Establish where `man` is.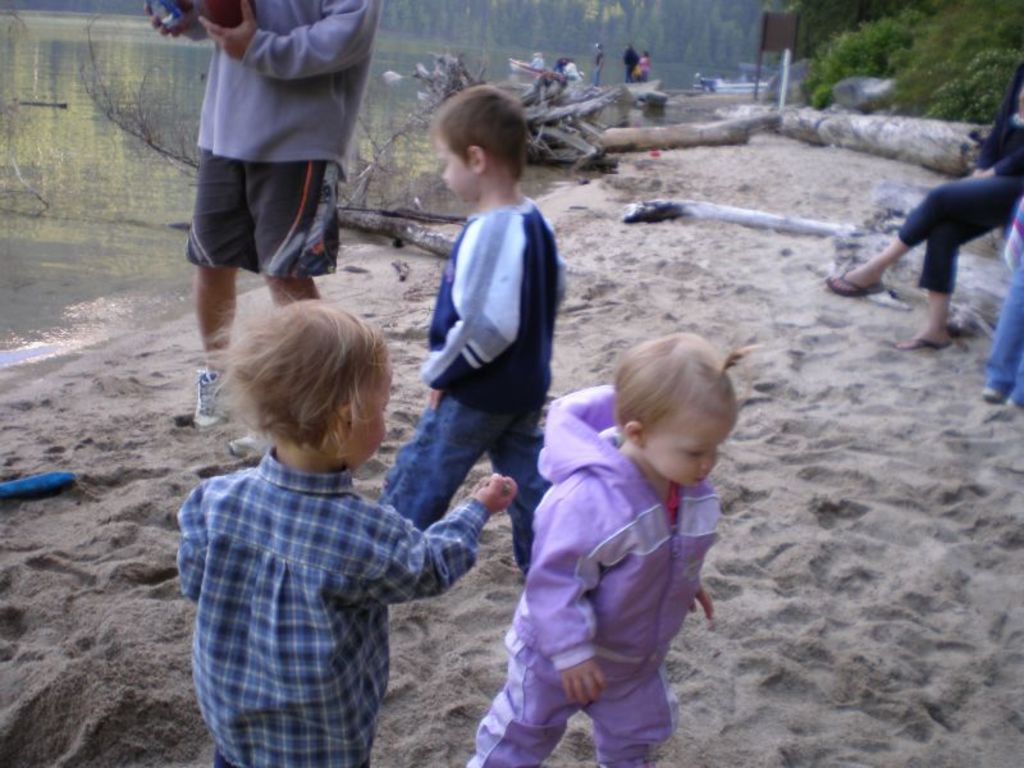
Established at rect(622, 42, 637, 84).
